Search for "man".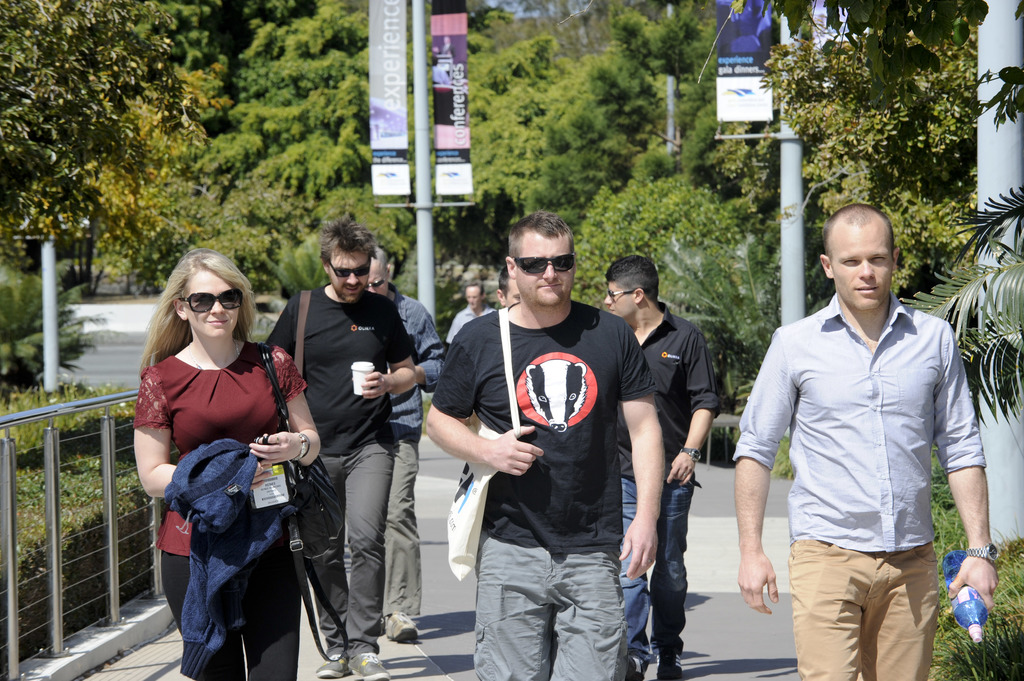
Found at BBox(261, 215, 416, 680).
